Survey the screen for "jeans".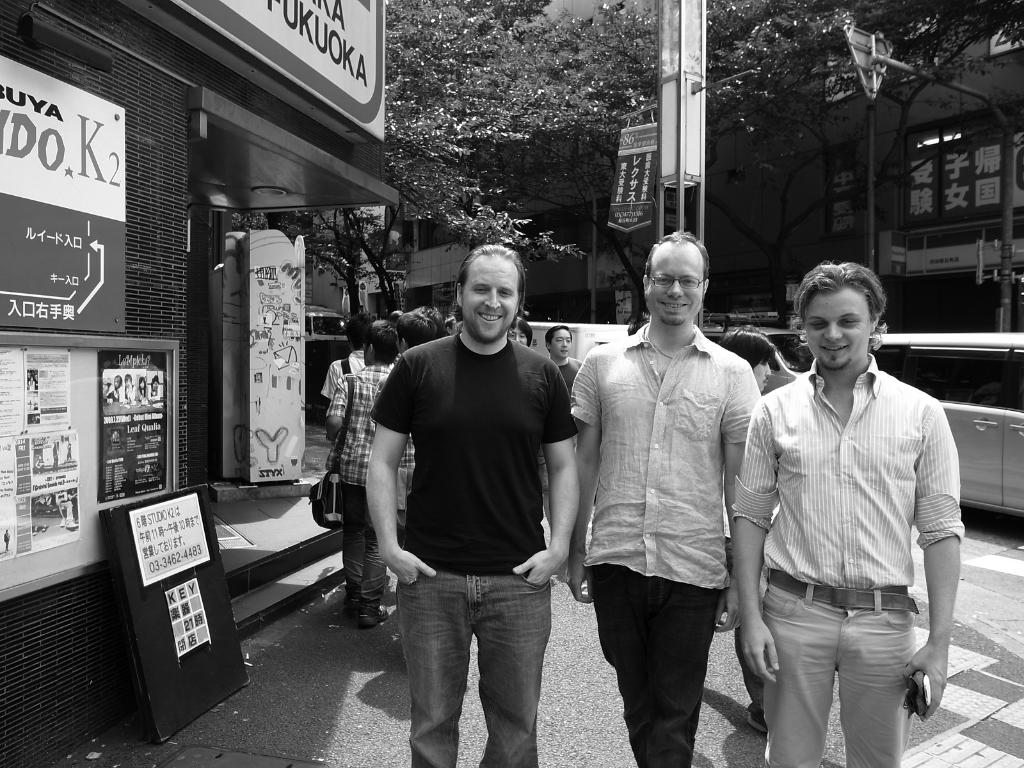
Survey found: [x1=723, y1=535, x2=767, y2=729].
